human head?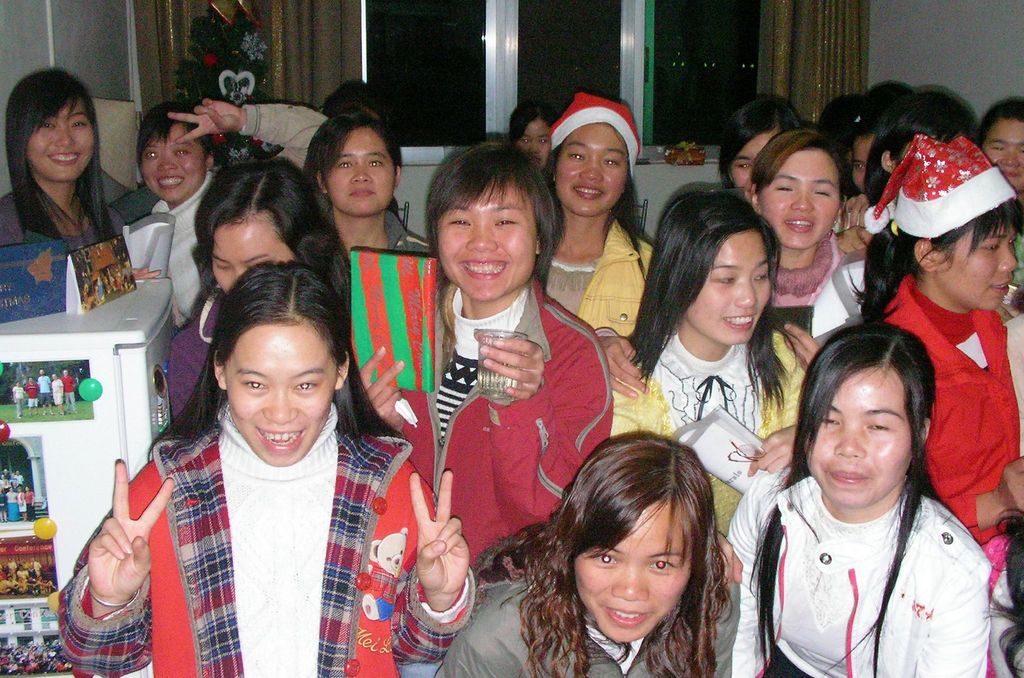
crop(845, 82, 906, 193)
